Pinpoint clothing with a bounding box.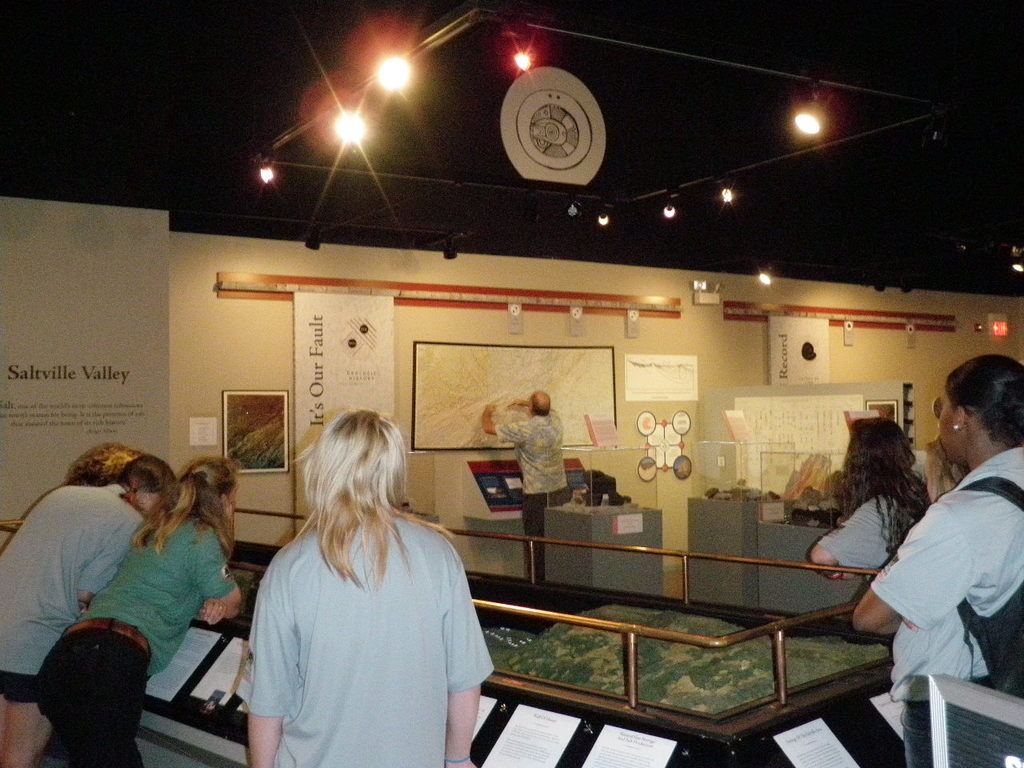
box=[34, 511, 239, 767].
